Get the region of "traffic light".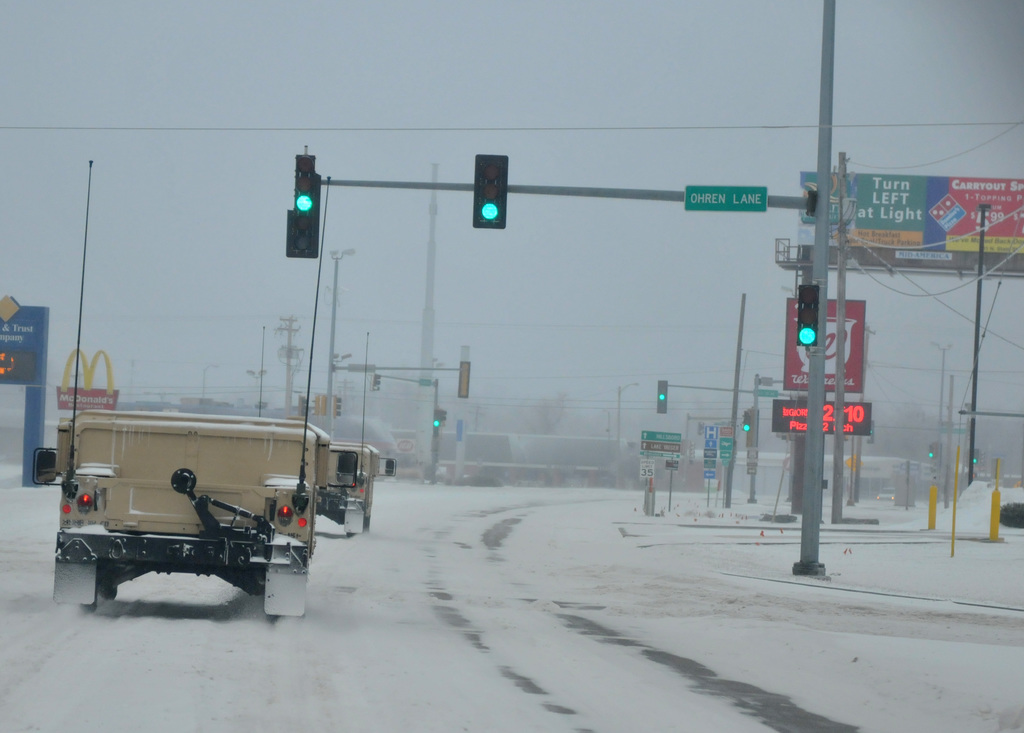
[left=371, top=372, right=380, bottom=391].
